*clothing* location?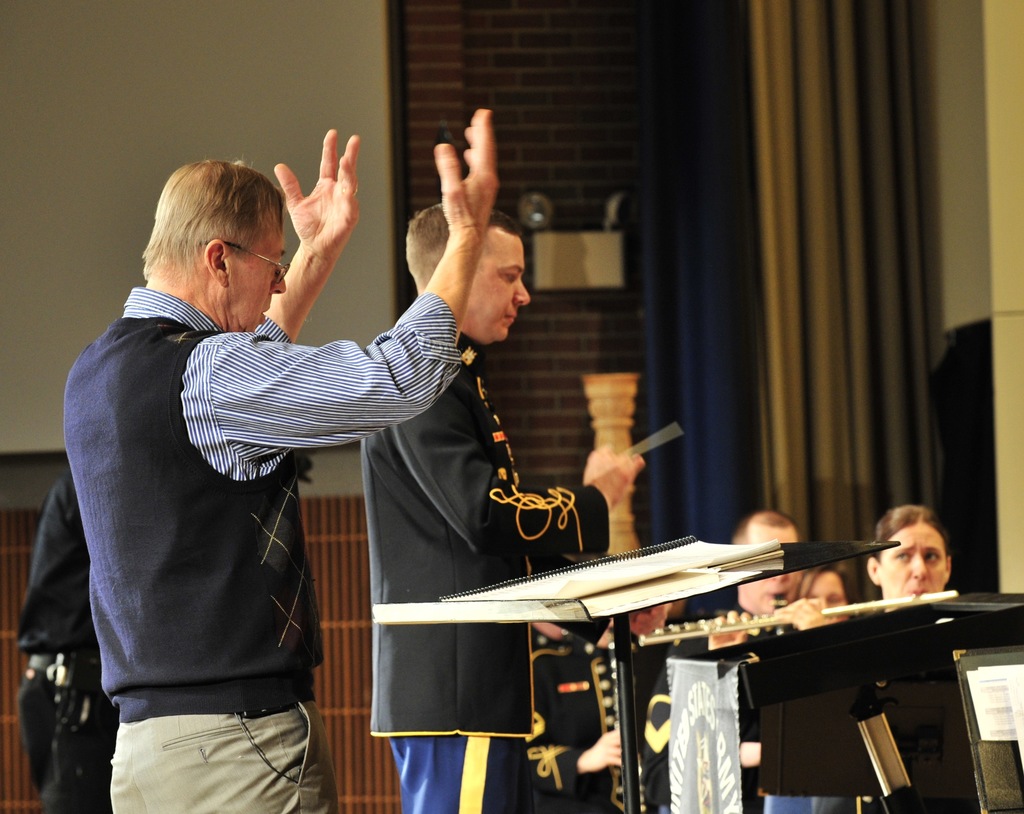
359/335/605/813
